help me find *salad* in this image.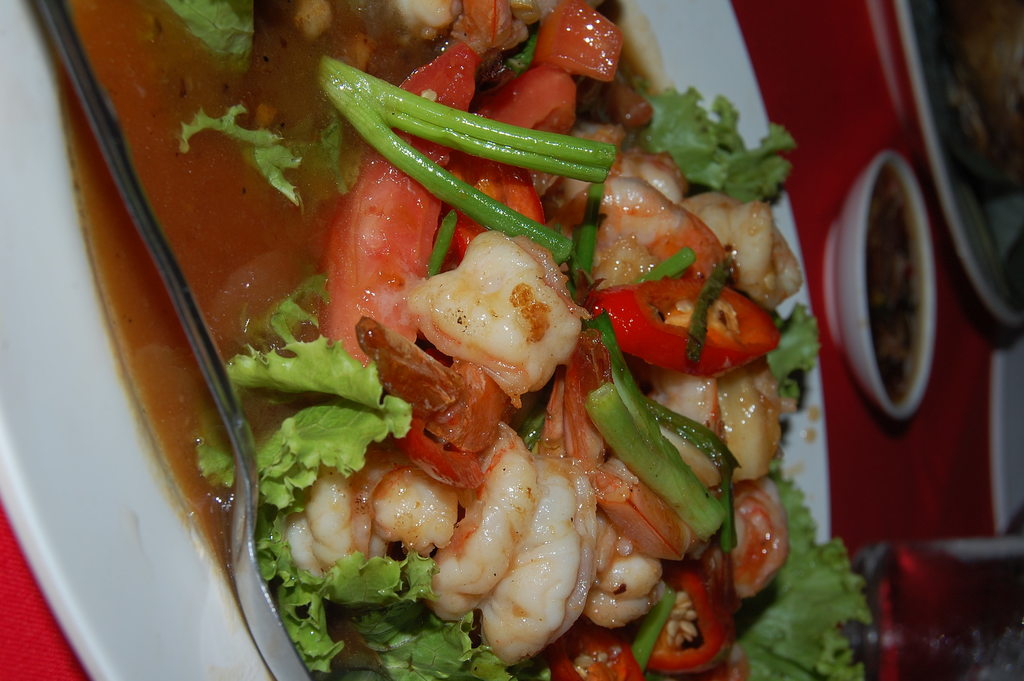
Found it: box=[129, 0, 868, 680].
